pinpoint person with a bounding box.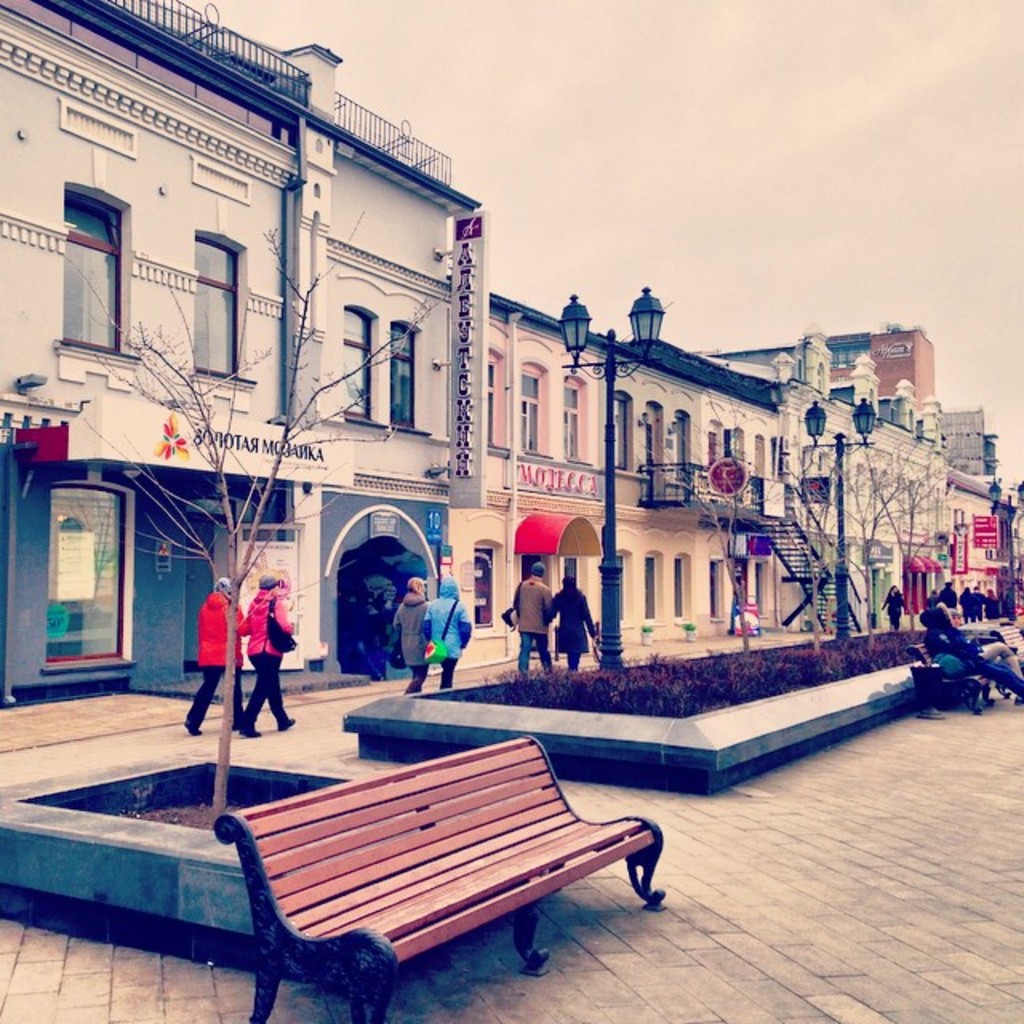
bbox=[392, 576, 432, 690].
